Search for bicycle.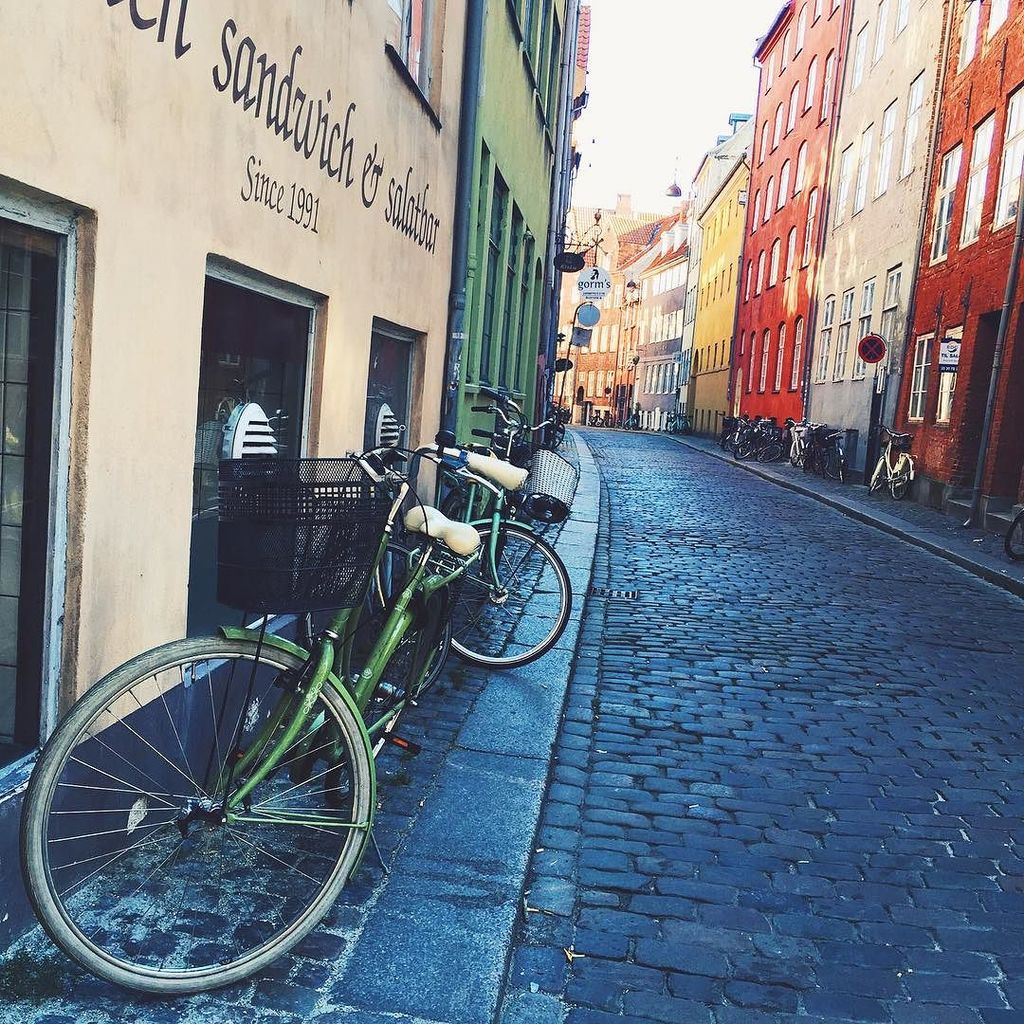
Found at Rect(866, 427, 921, 498).
